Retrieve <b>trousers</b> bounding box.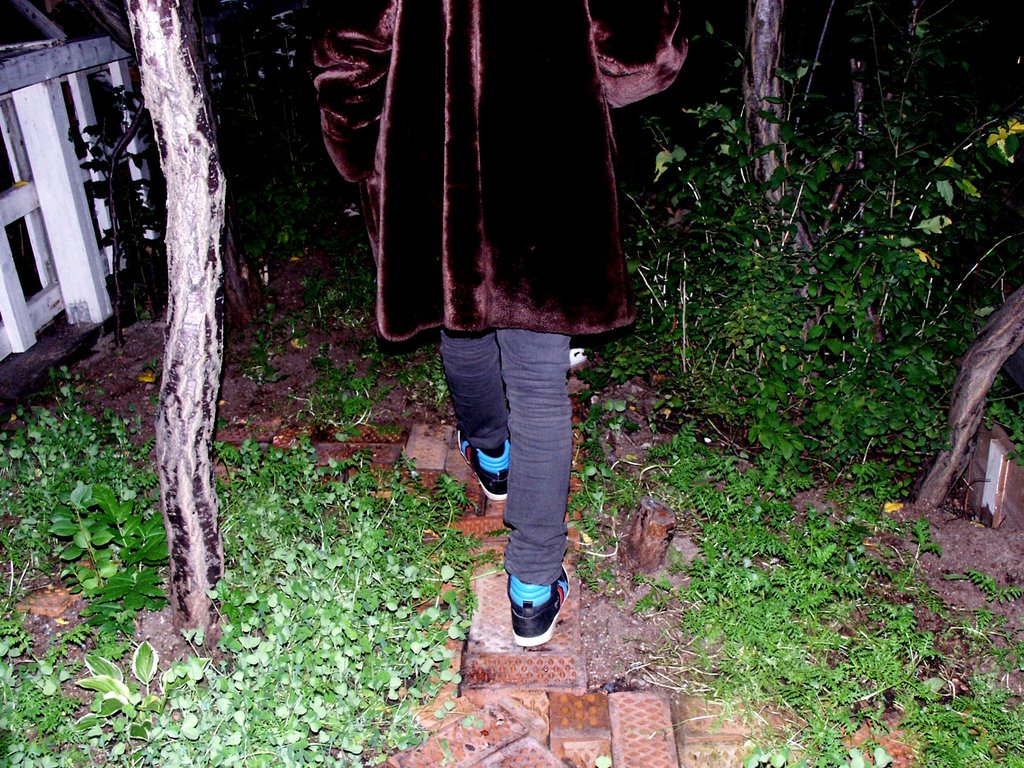
Bounding box: rect(447, 306, 582, 617).
